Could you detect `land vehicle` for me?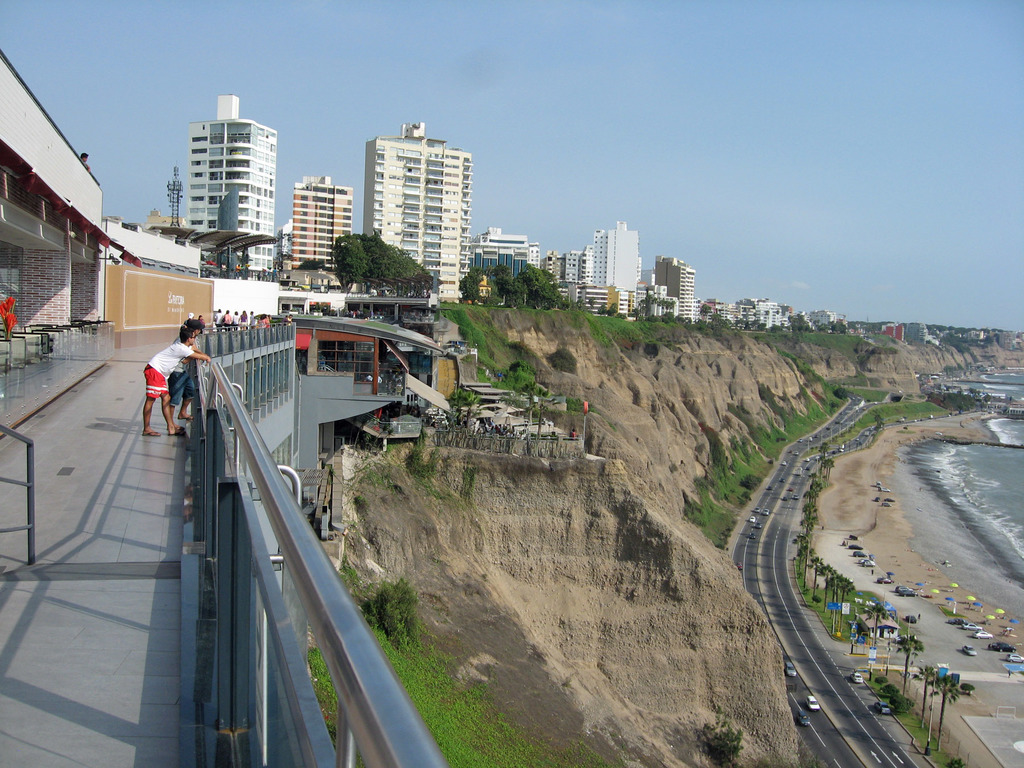
Detection result: (995,642,1013,650).
